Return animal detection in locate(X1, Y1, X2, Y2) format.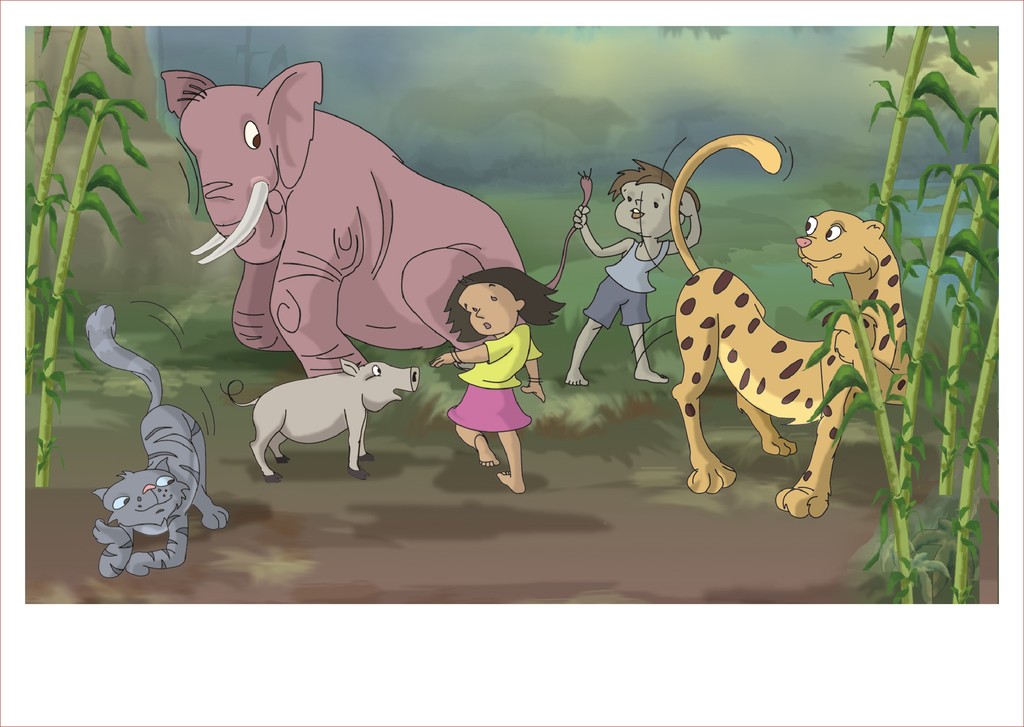
locate(671, 132, 913, 521).
